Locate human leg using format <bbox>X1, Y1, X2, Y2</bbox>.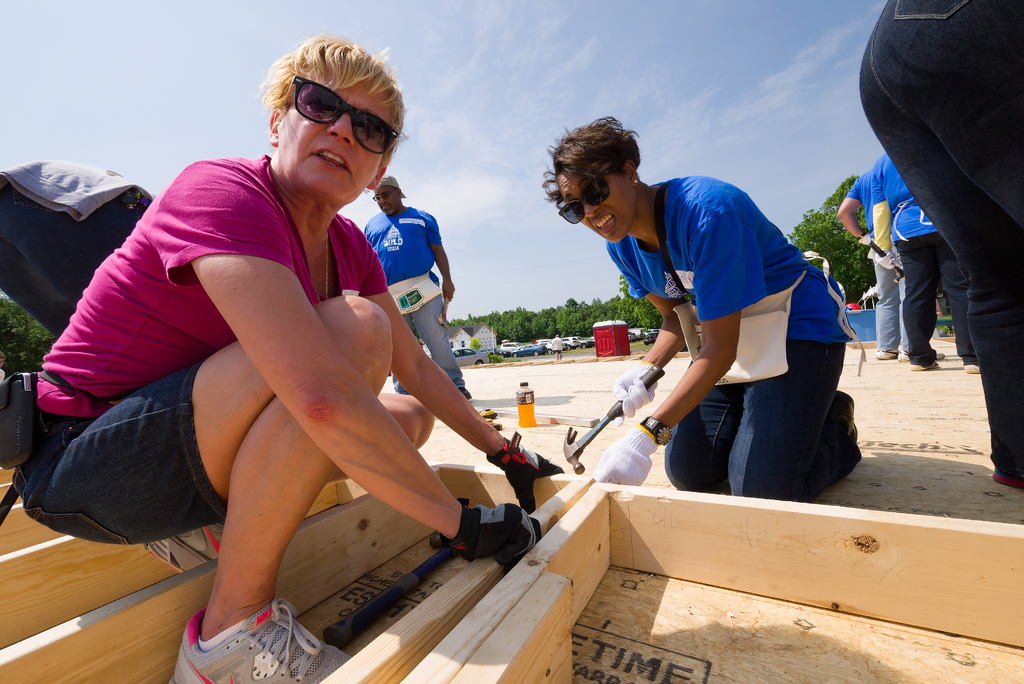
<bbox>145, 391, 438, 576</bbox>.
